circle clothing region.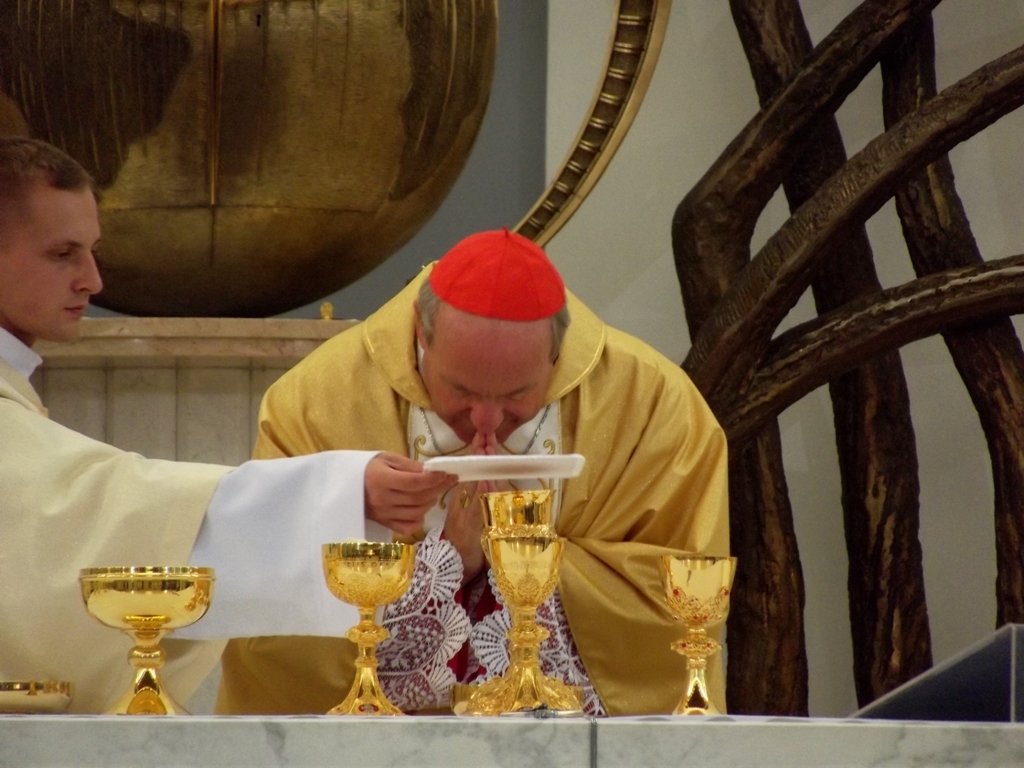
Region: box(289, 264, 734, 668).
